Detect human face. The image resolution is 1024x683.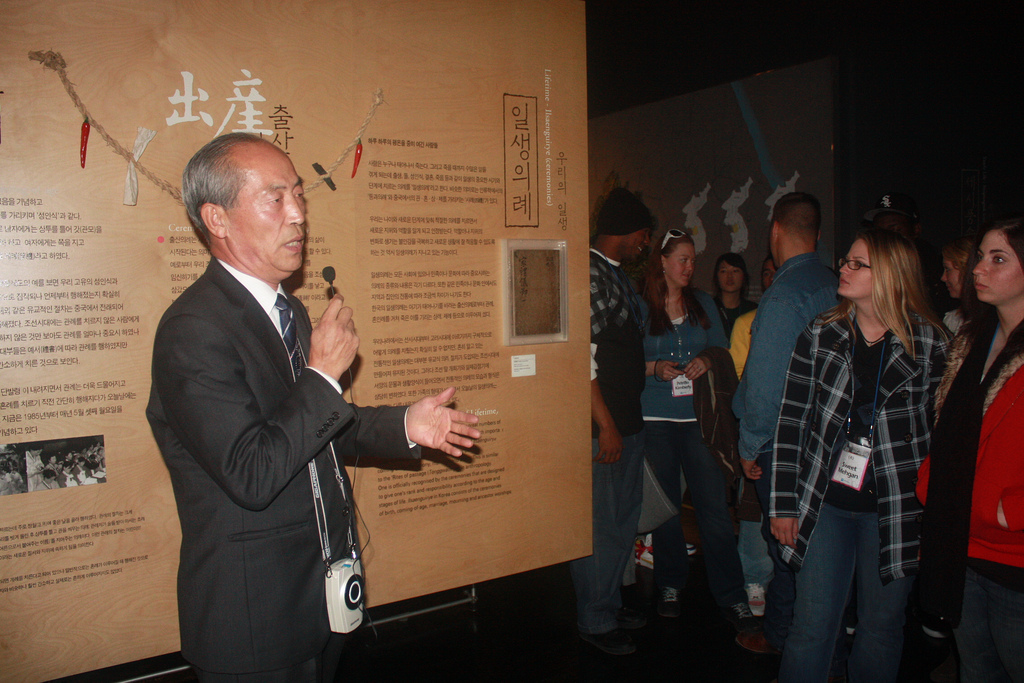
[619, 223, 646, 261].
